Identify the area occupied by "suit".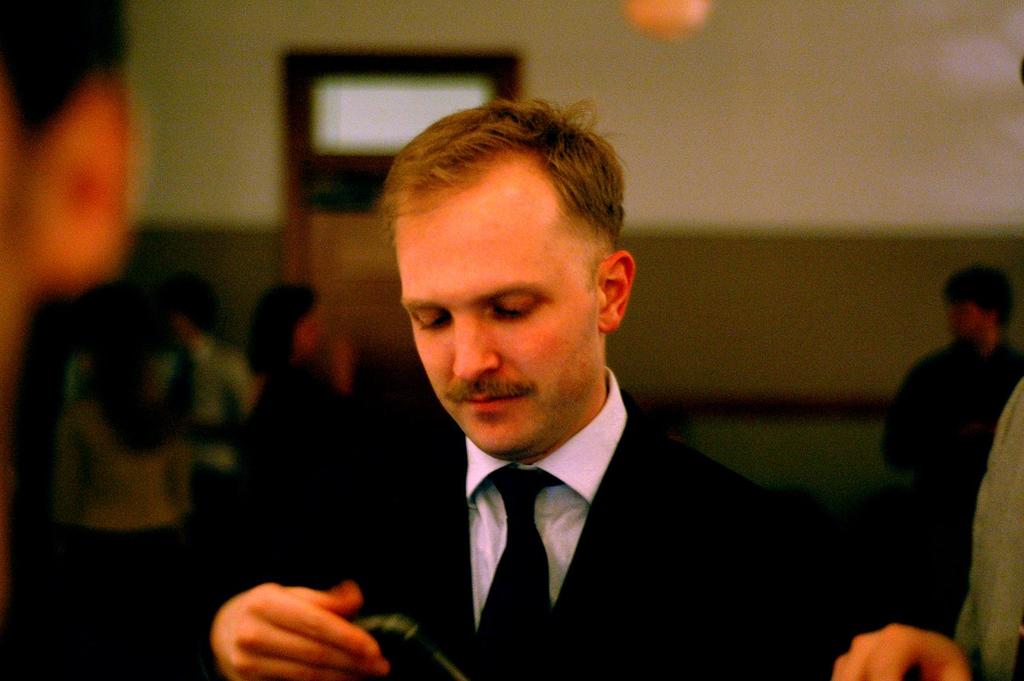
Area: 344,342,878,659.
